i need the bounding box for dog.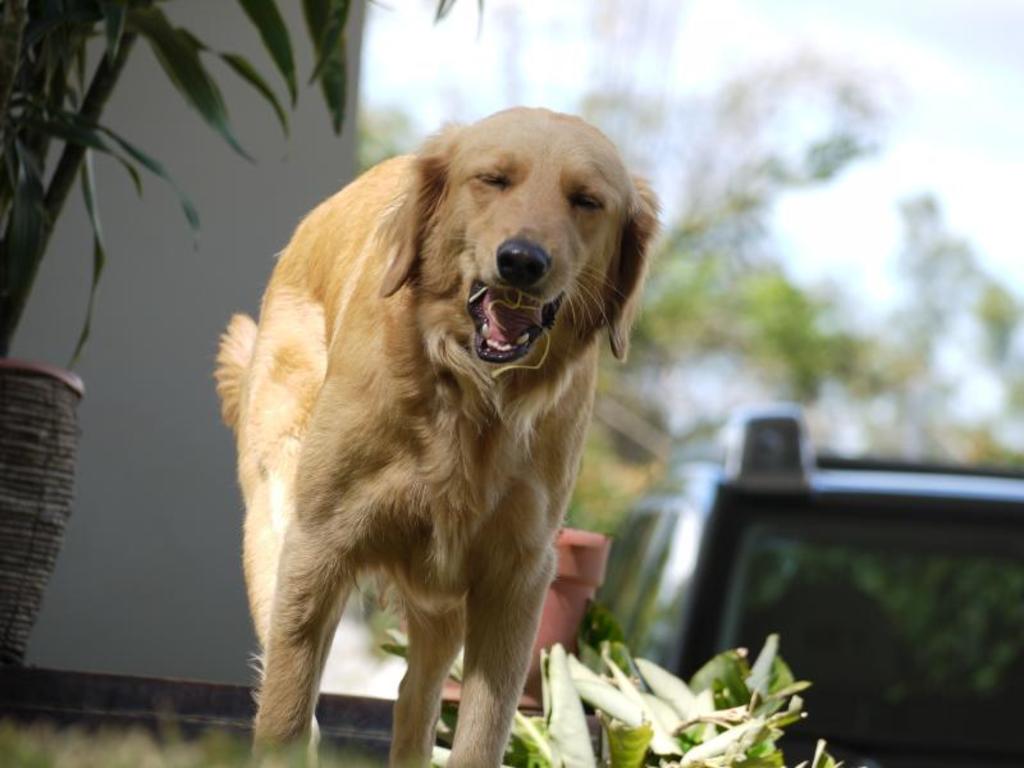
Here it is: [210,100,660,767].
